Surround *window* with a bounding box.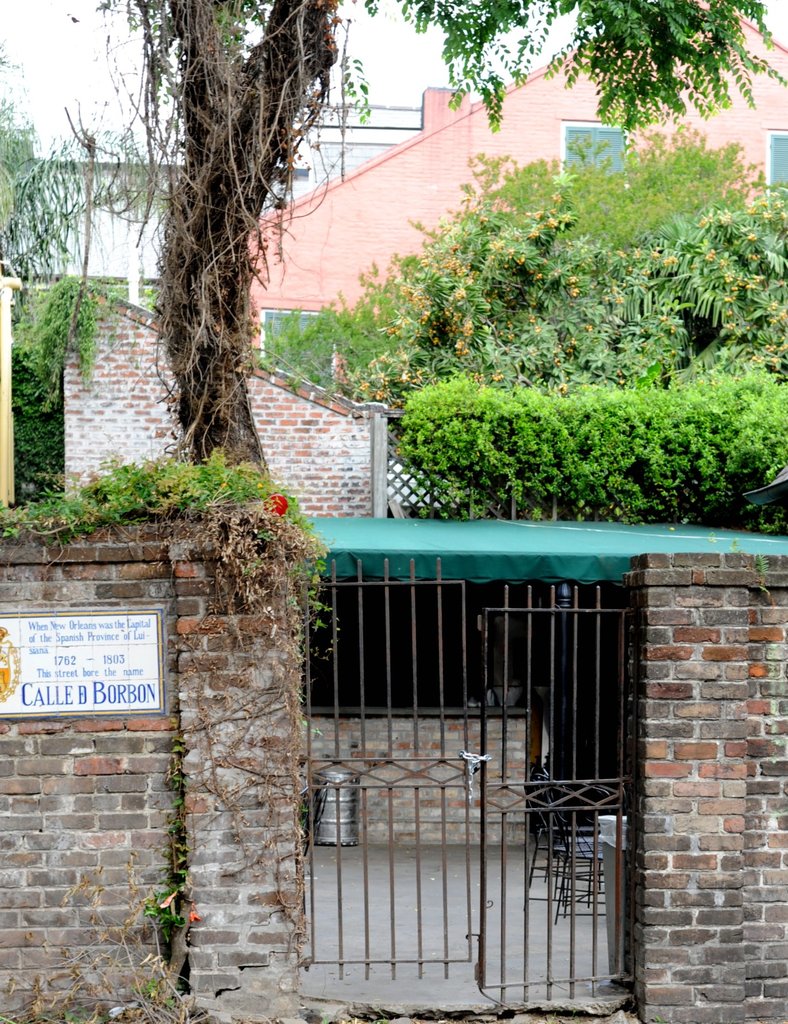
<bbox>269, 303, 341, 396</bbox>.
